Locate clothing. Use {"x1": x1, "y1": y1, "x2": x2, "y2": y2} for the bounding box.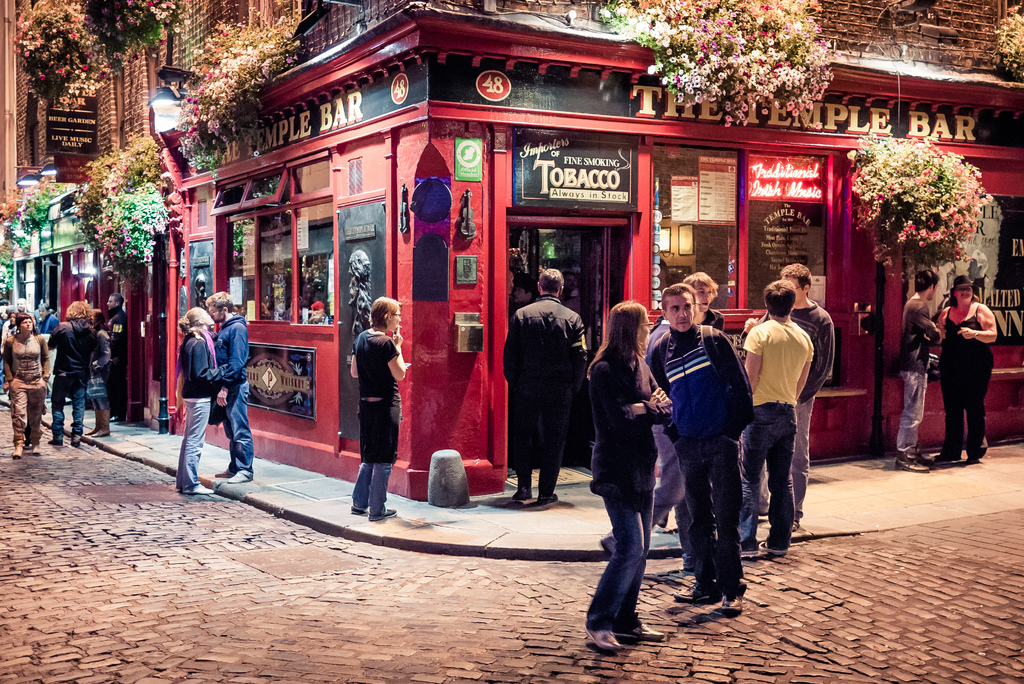
{"x1": 501, "y1": 290, "x2": 591, "y2": 491}.
